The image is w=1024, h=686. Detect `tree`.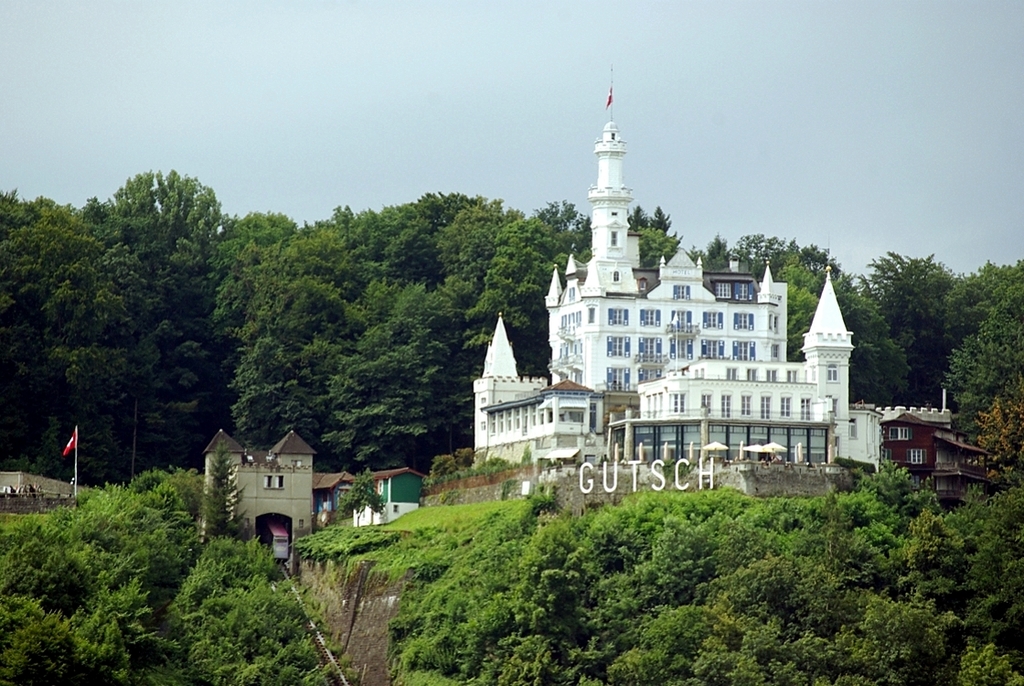
Detection: Rect(902, 484, 1023, 660).
